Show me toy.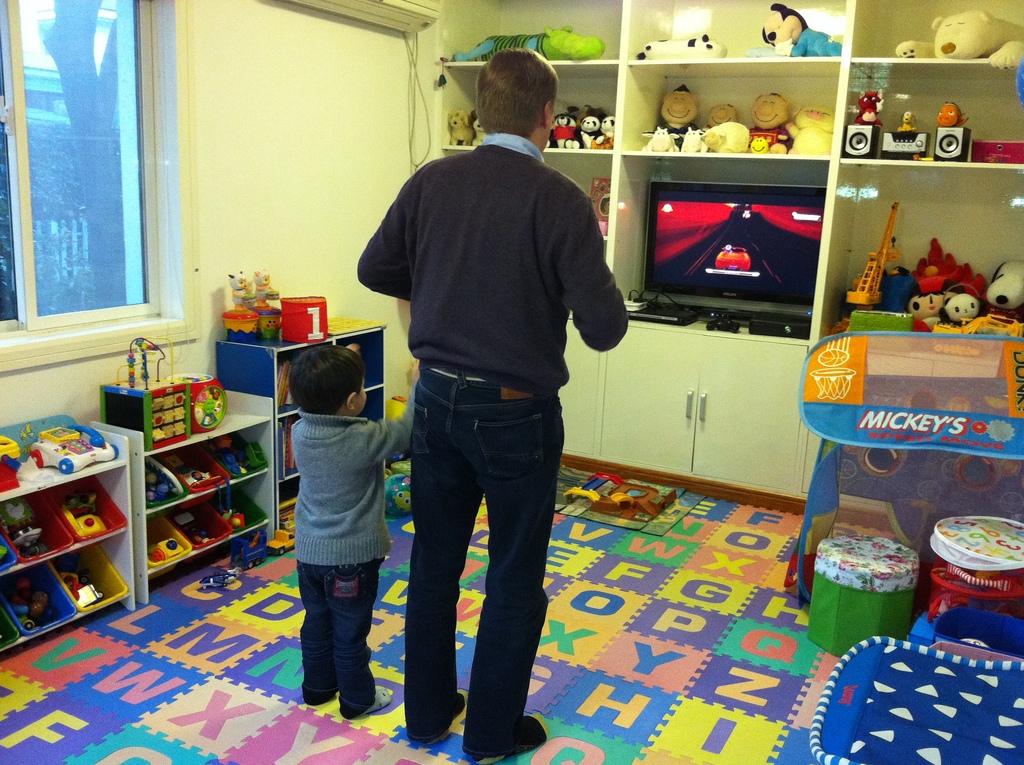
toy is here: detection(707, 102, 735, 131).
